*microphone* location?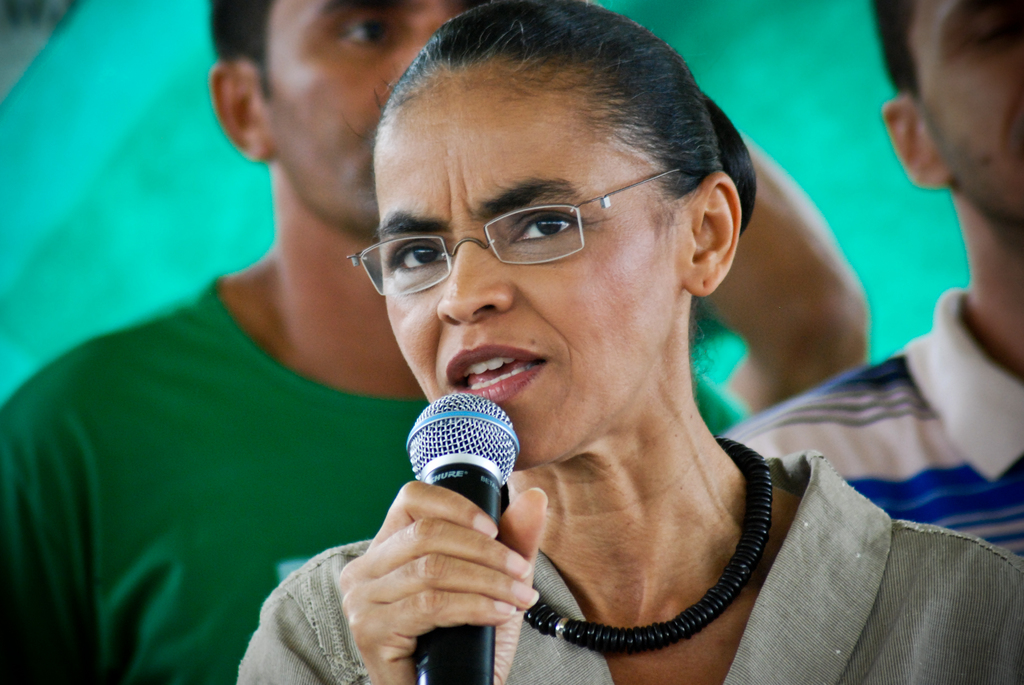
region(403, 389, 520, 684)
